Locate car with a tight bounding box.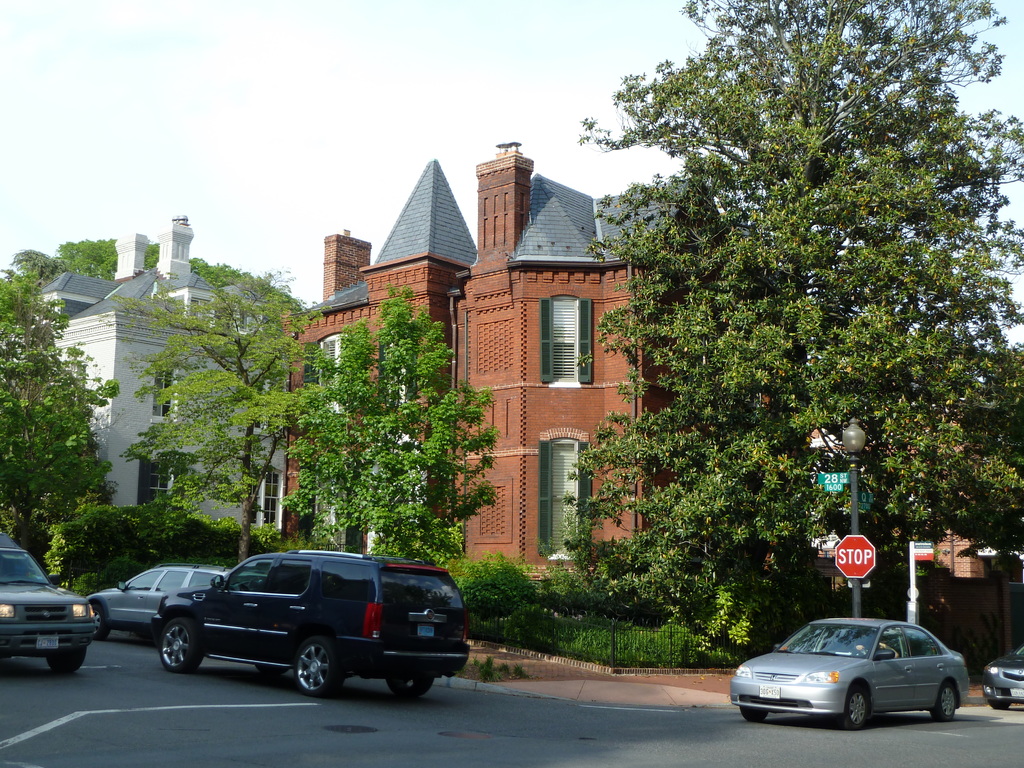
rect(0, 523, 100, 676).
